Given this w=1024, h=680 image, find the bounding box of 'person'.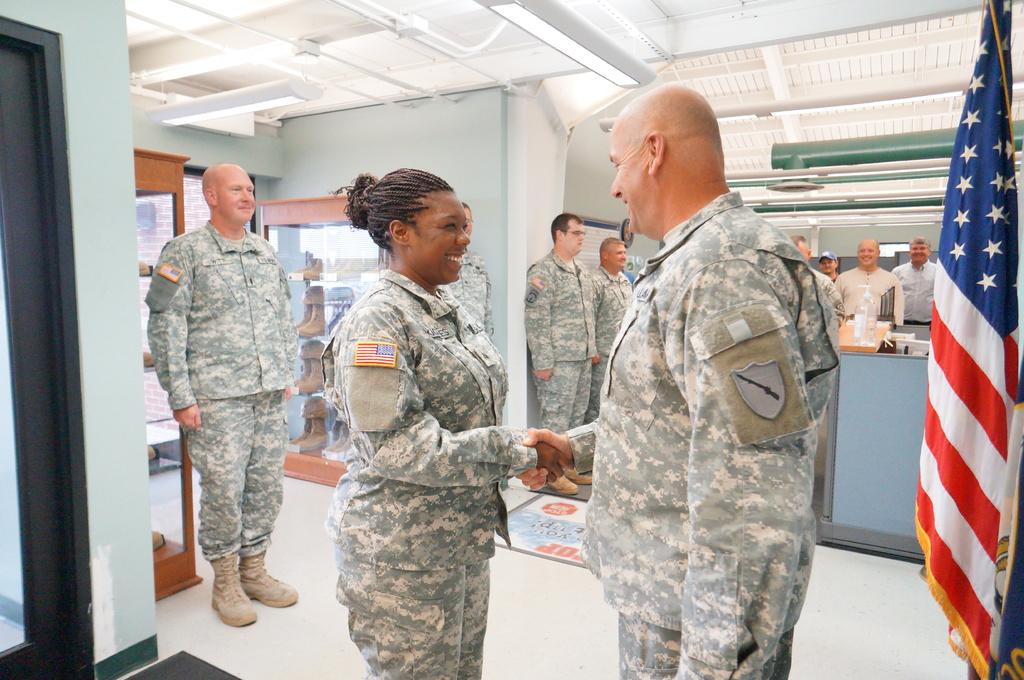
(left=145, top=142, right=301, bottom=643).
